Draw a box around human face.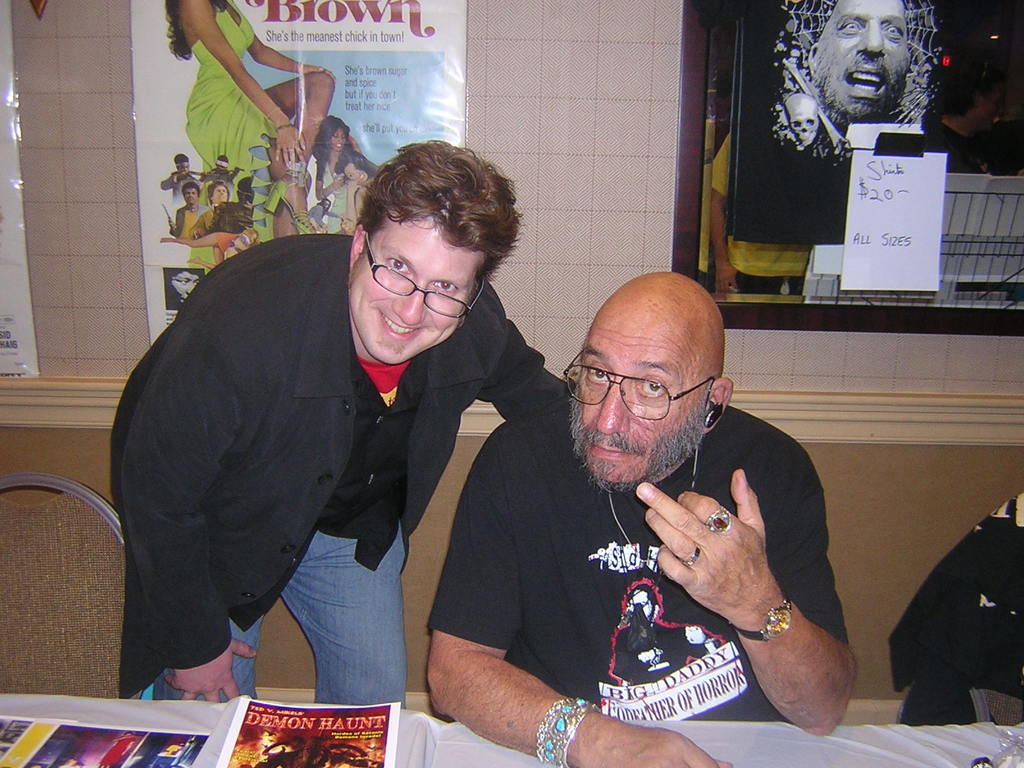
214, 188, 227, 205.
